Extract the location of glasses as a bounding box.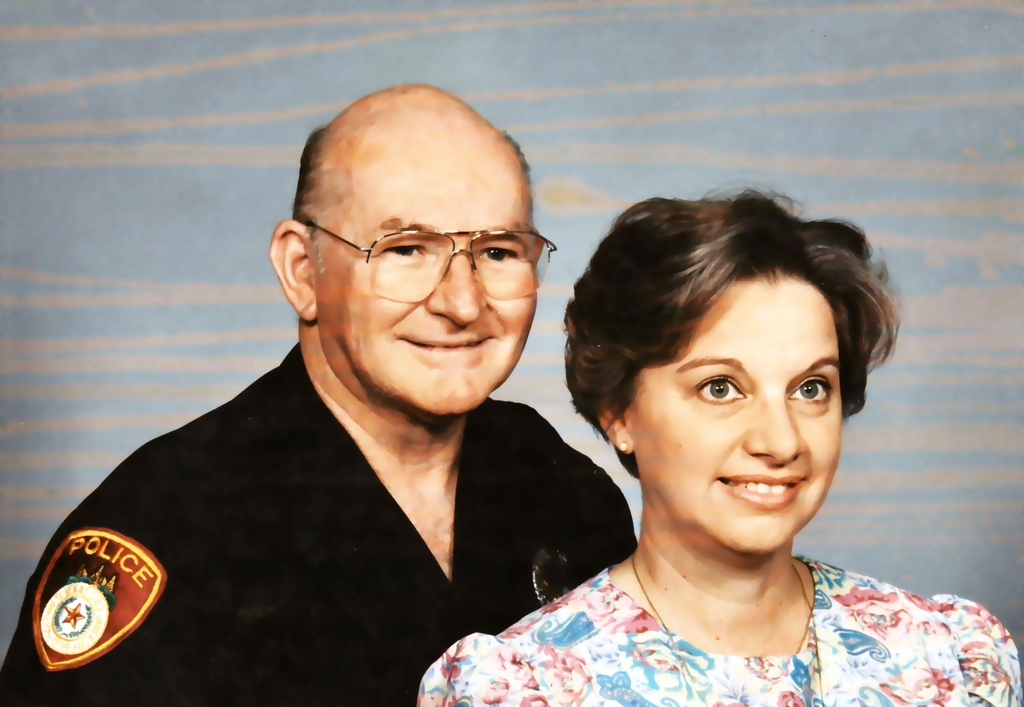
314,218,556,294.
